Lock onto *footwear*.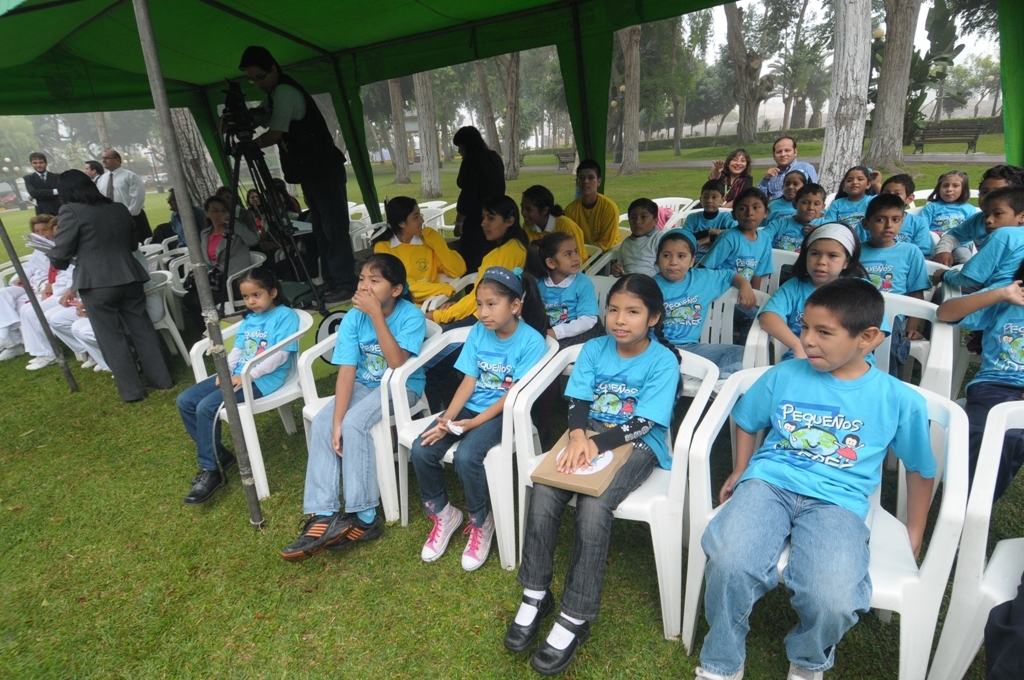
Locked: [127,393,147,409].
